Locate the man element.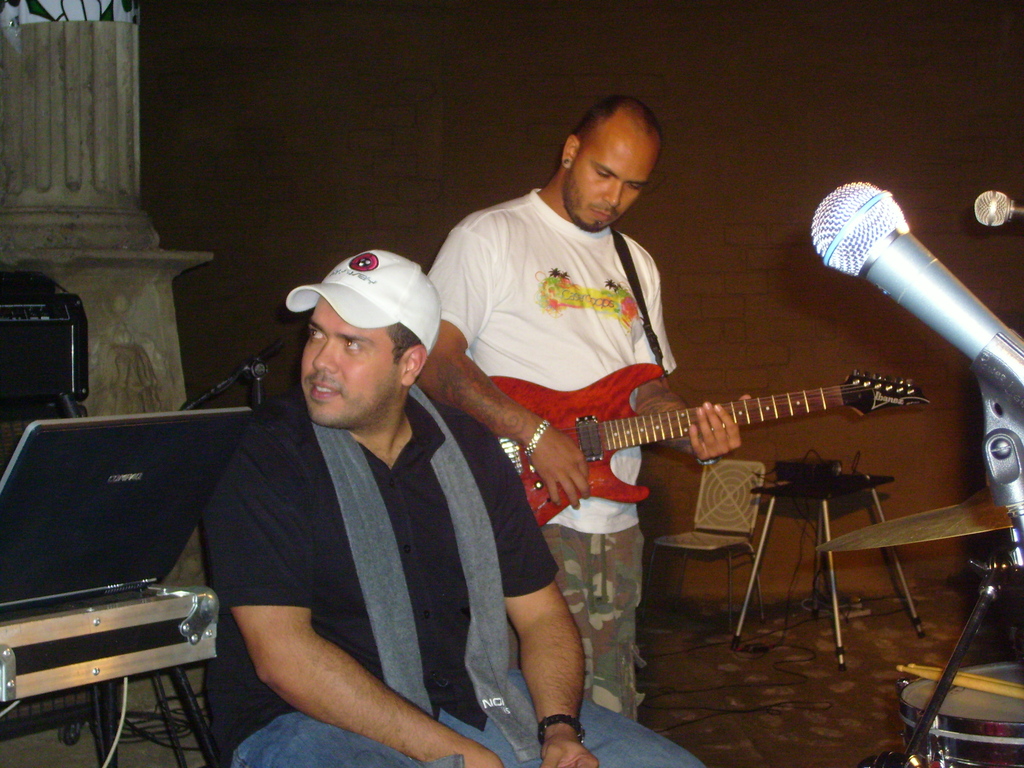
Element bbox: left=412, top=93, right=740, bottom=721.
